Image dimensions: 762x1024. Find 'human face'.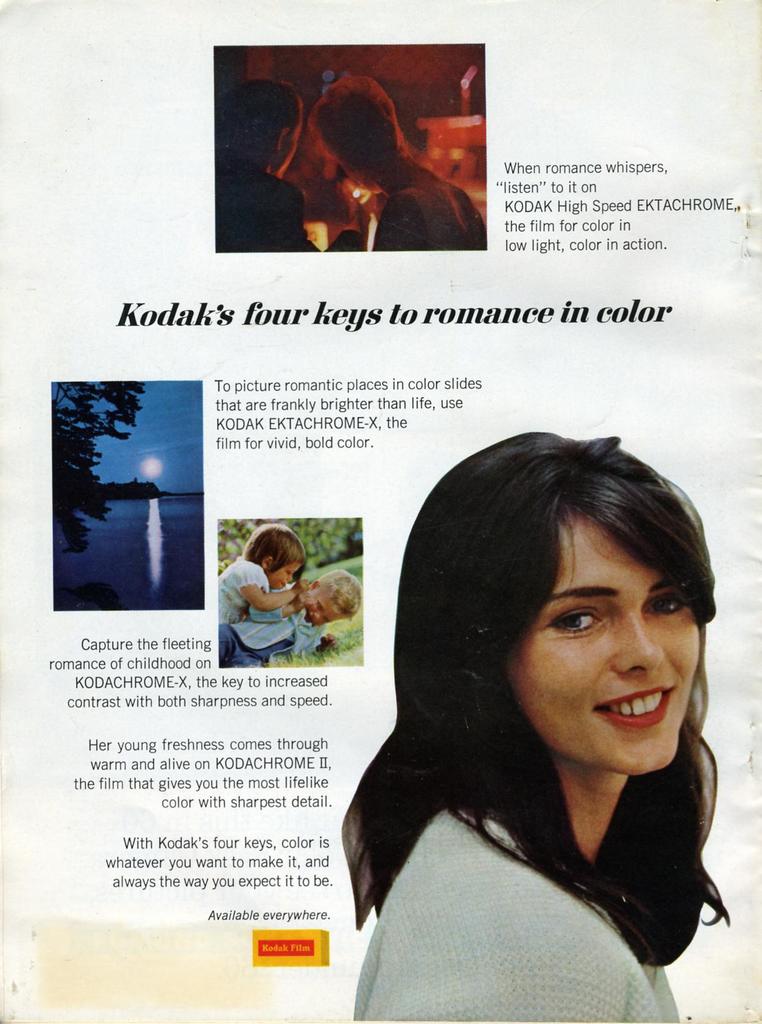
rect(517, 501, 693, 774).
